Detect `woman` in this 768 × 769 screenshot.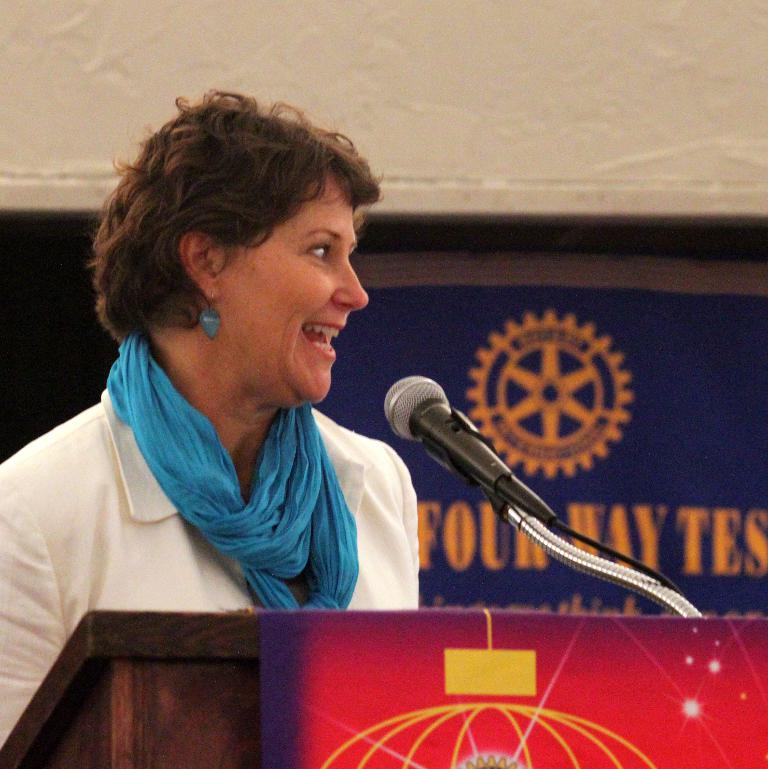
Detection: [0,87,419,751].
